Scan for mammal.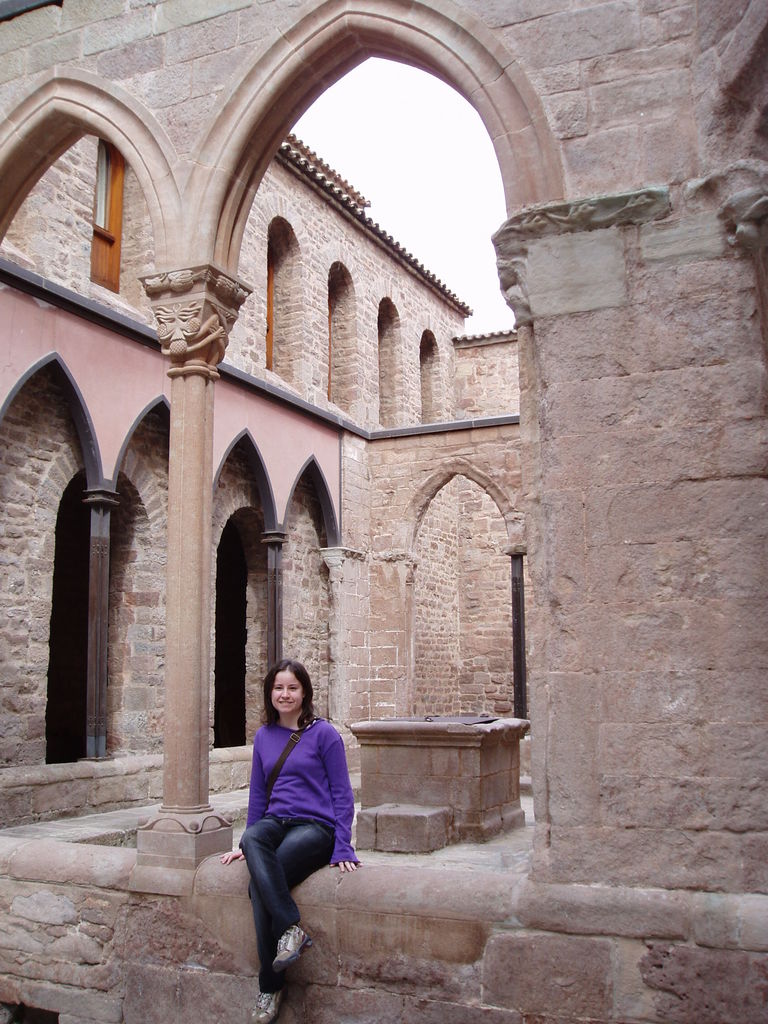
Scan result: rect(224, 672, 355, 933).
